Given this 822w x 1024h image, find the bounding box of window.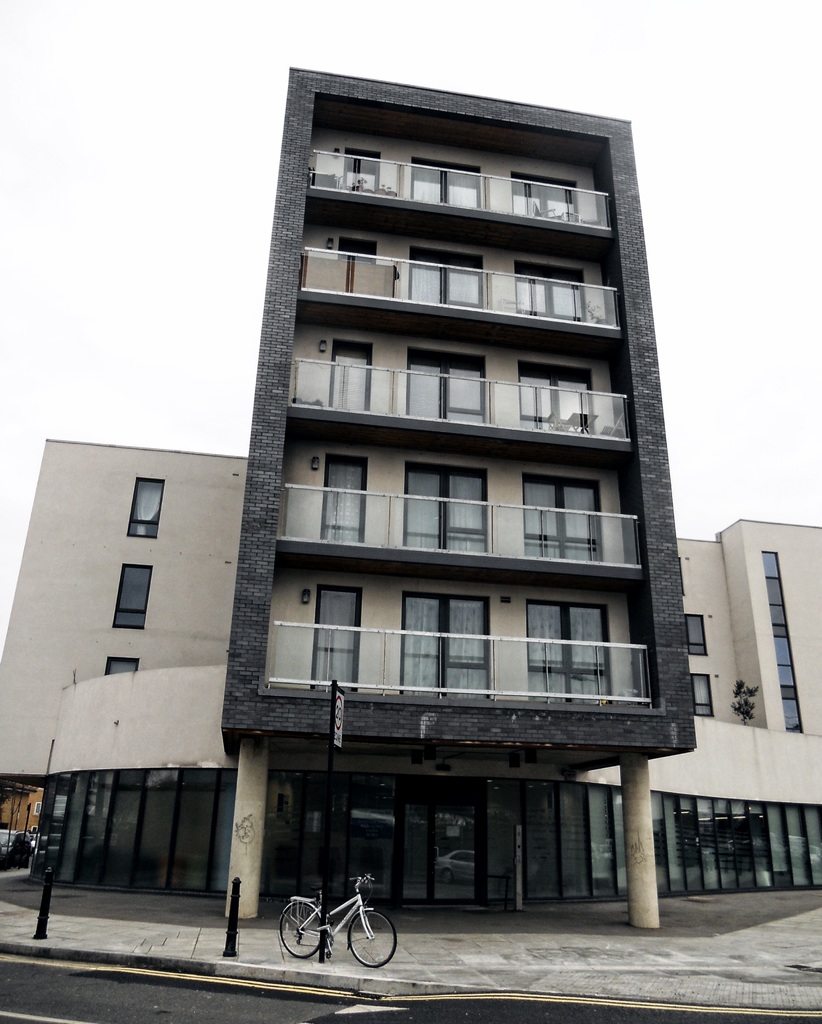
Rect(687, 611, 708, 650).
